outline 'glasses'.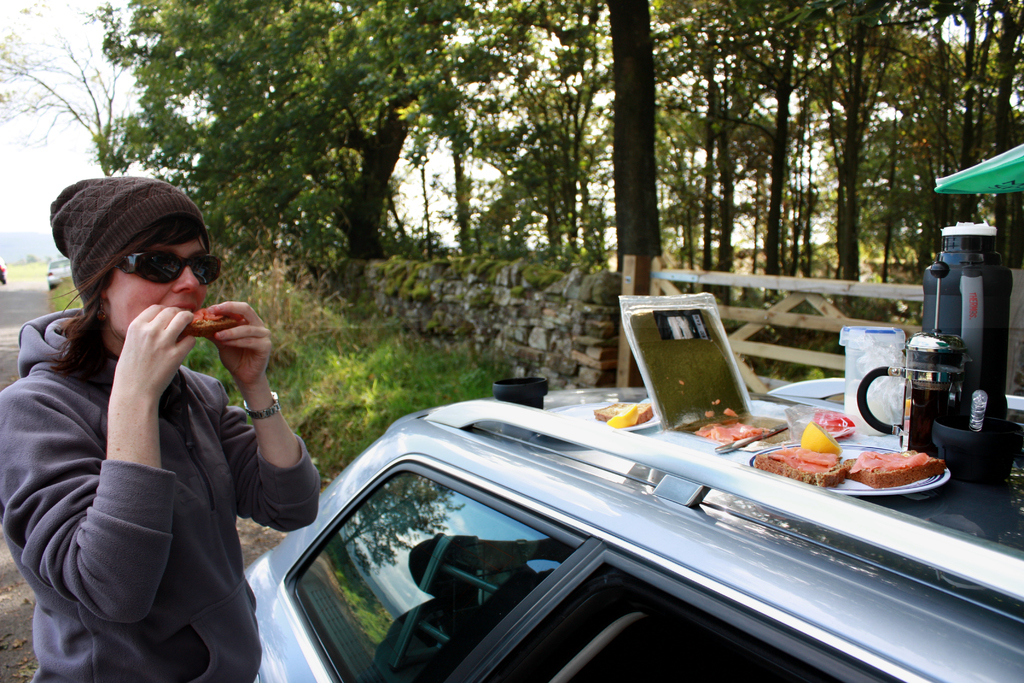
Outline: crop(68, 245, 207, 295).
